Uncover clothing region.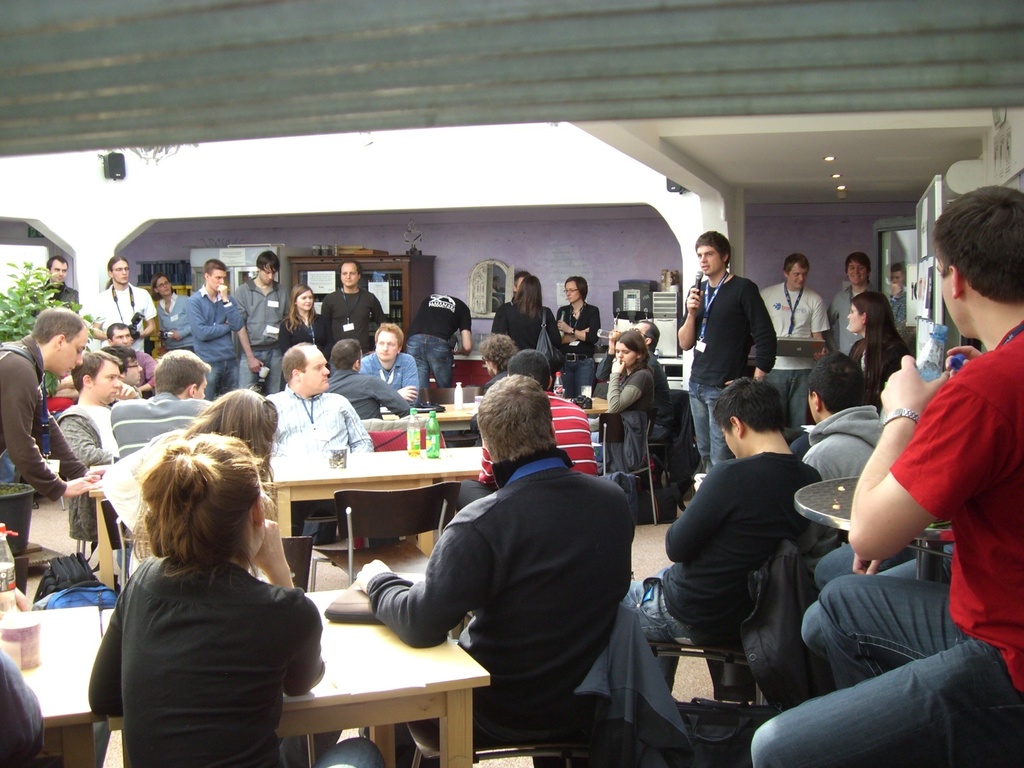
Uncovered: 744 327 1023 767.
